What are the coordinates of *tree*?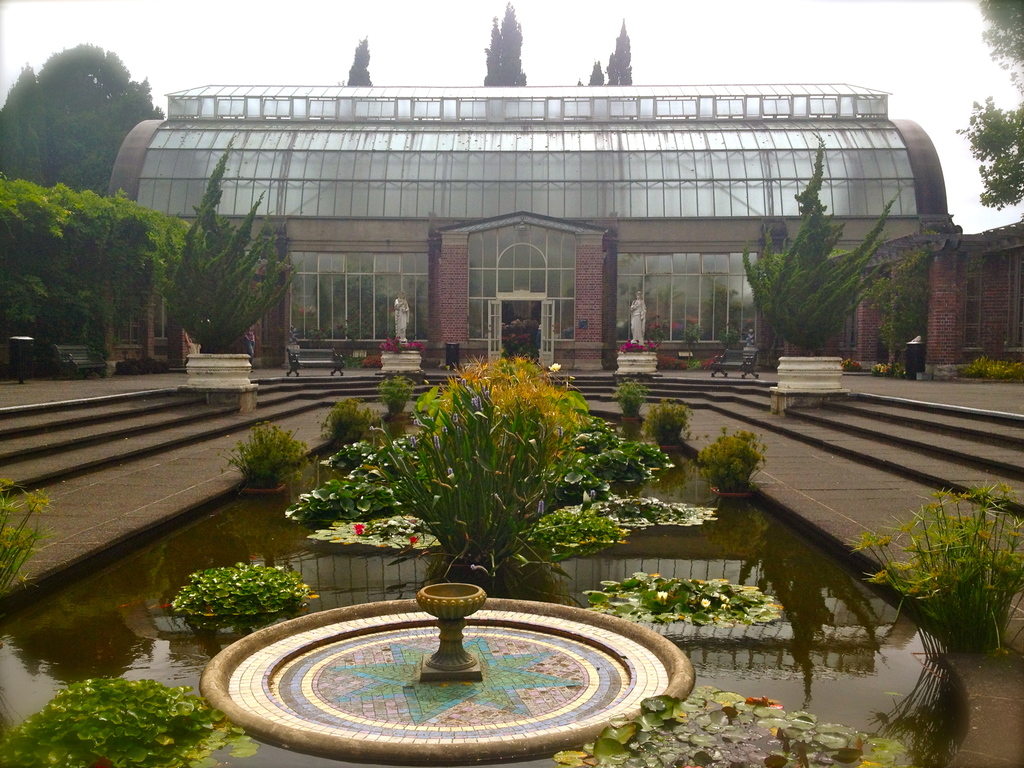
[x1=945, y1=0, x2=1023, y2=213].
